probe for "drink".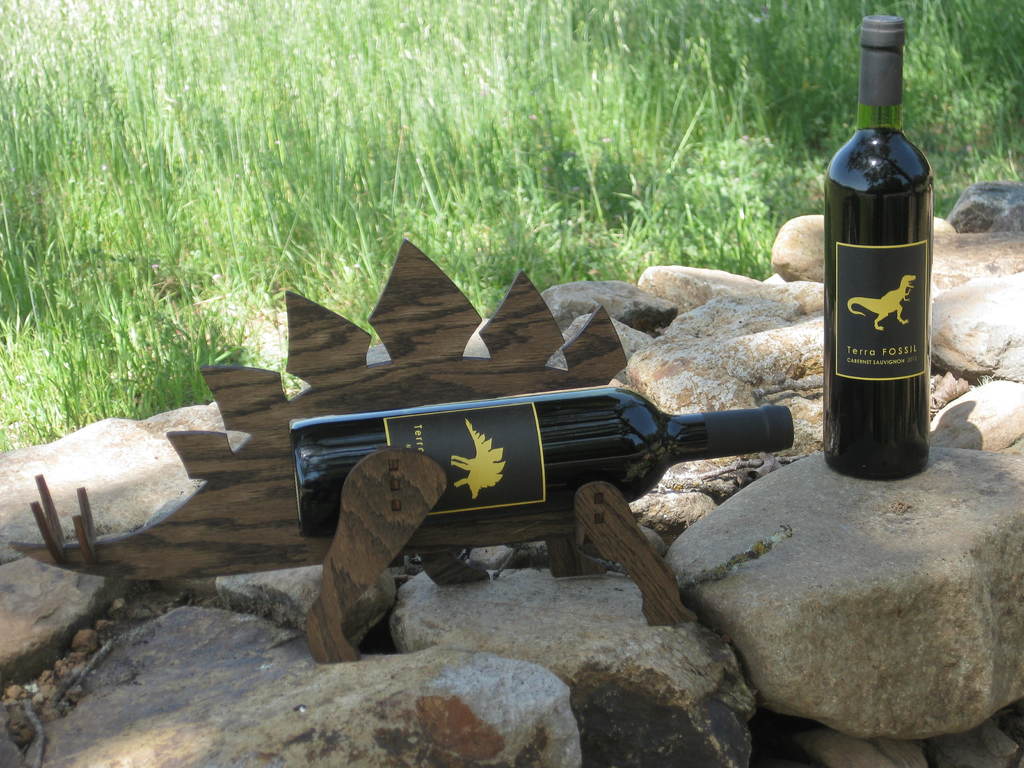
Probe result: select_region(293, 392, 797, 532).
